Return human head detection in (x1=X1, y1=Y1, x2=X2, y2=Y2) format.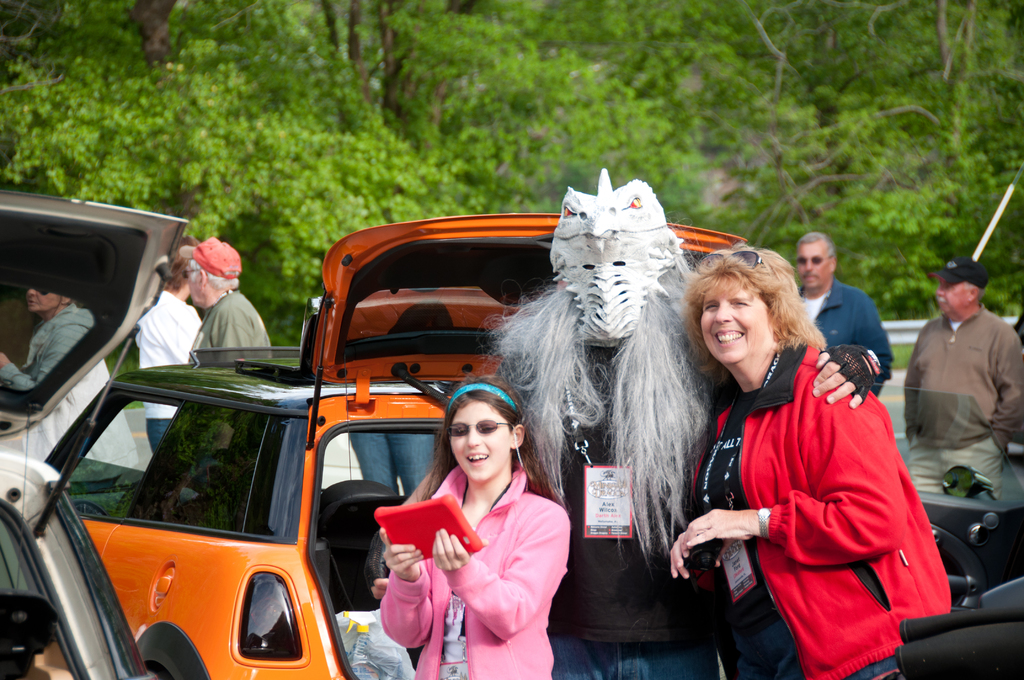
(x1=166, y1=235, x2=202, y2=302).
